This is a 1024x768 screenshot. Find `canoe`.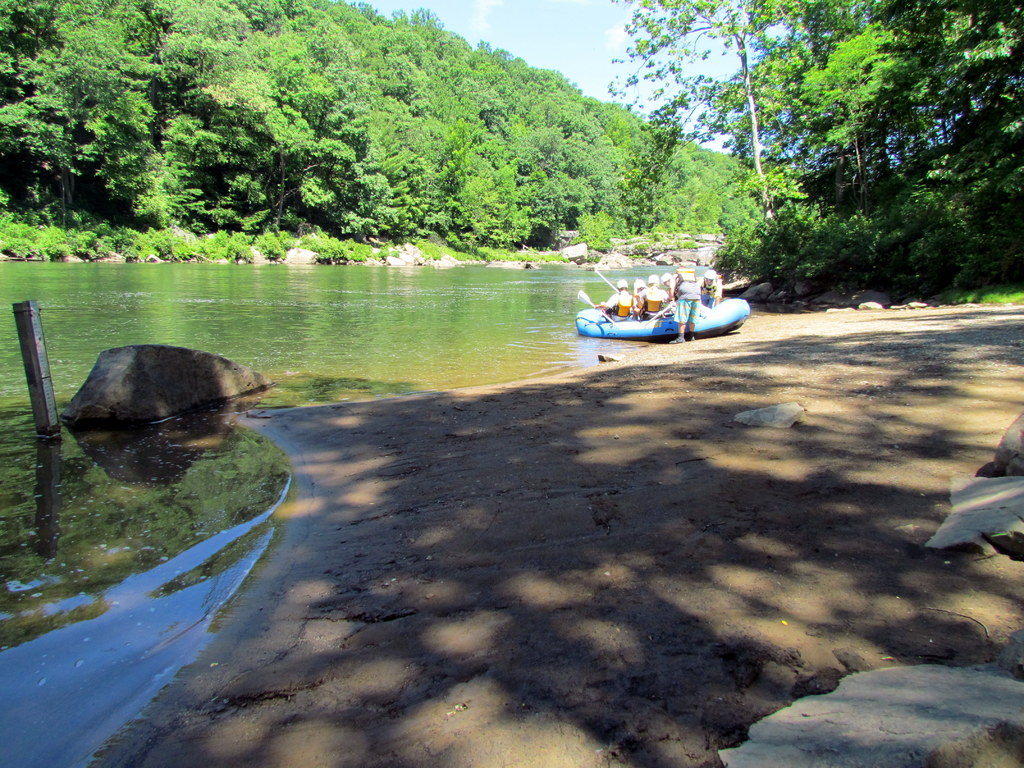
Bounding box: 579,299,742,330.
